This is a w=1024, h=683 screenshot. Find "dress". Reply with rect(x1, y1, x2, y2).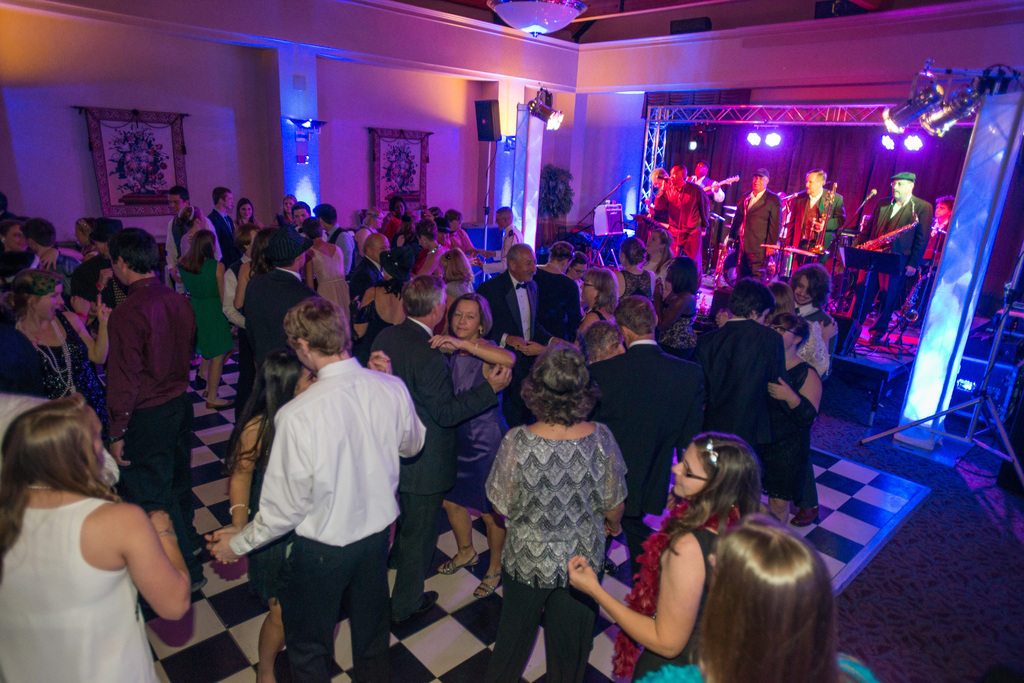
rect(440, 353, 509, 513).
